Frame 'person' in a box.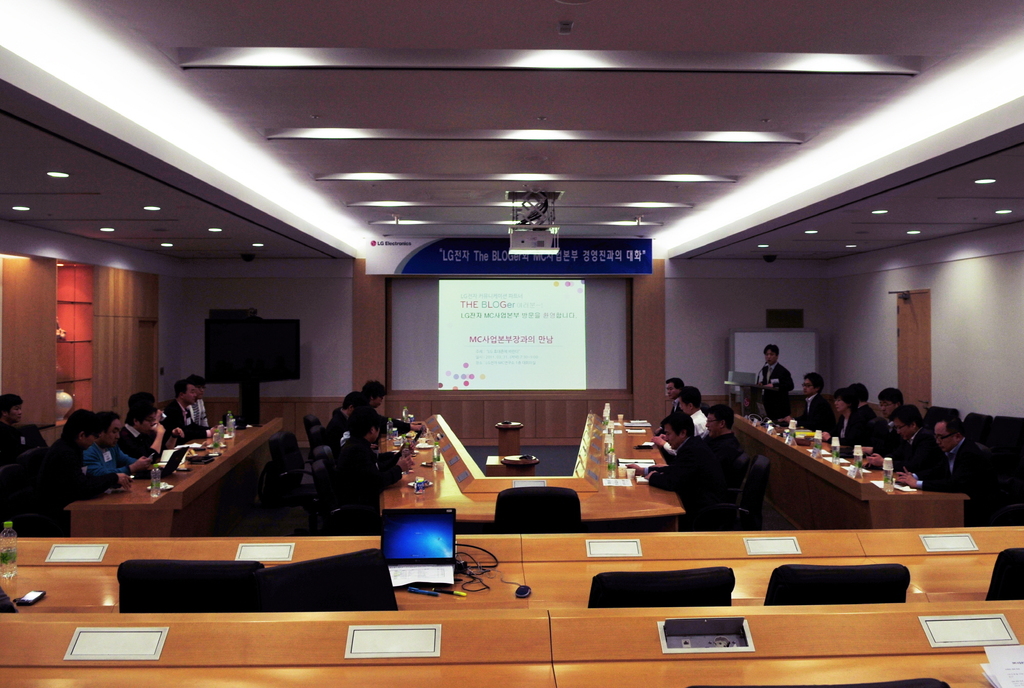
left=787, top=372, right=831, bottom=426.
